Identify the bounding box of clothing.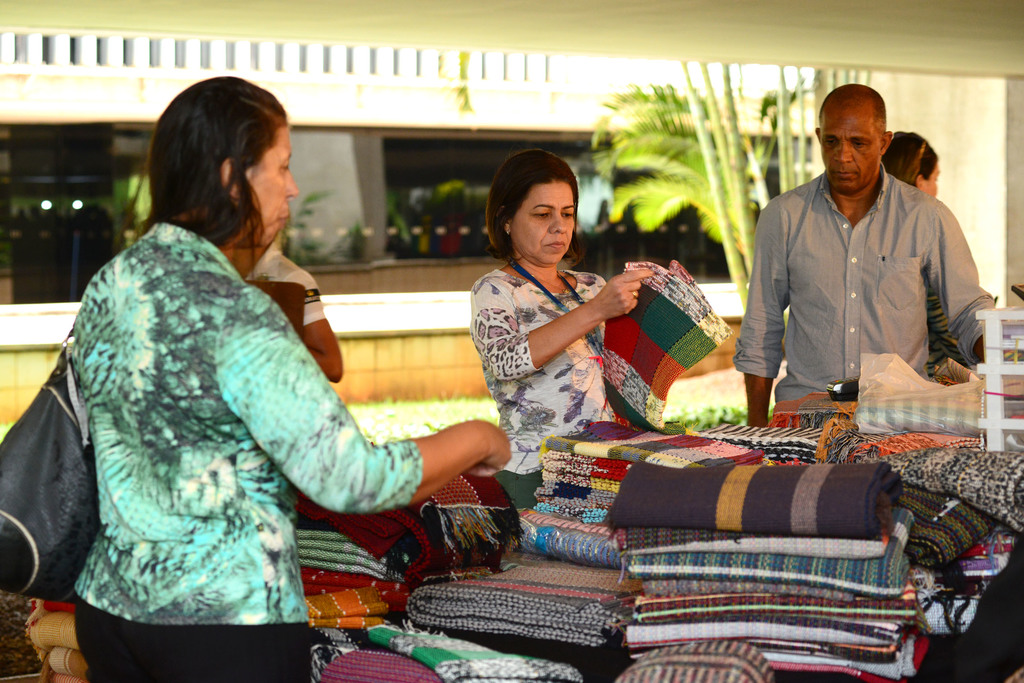
<bbox>726, 167, 996, 417</bbox>.
